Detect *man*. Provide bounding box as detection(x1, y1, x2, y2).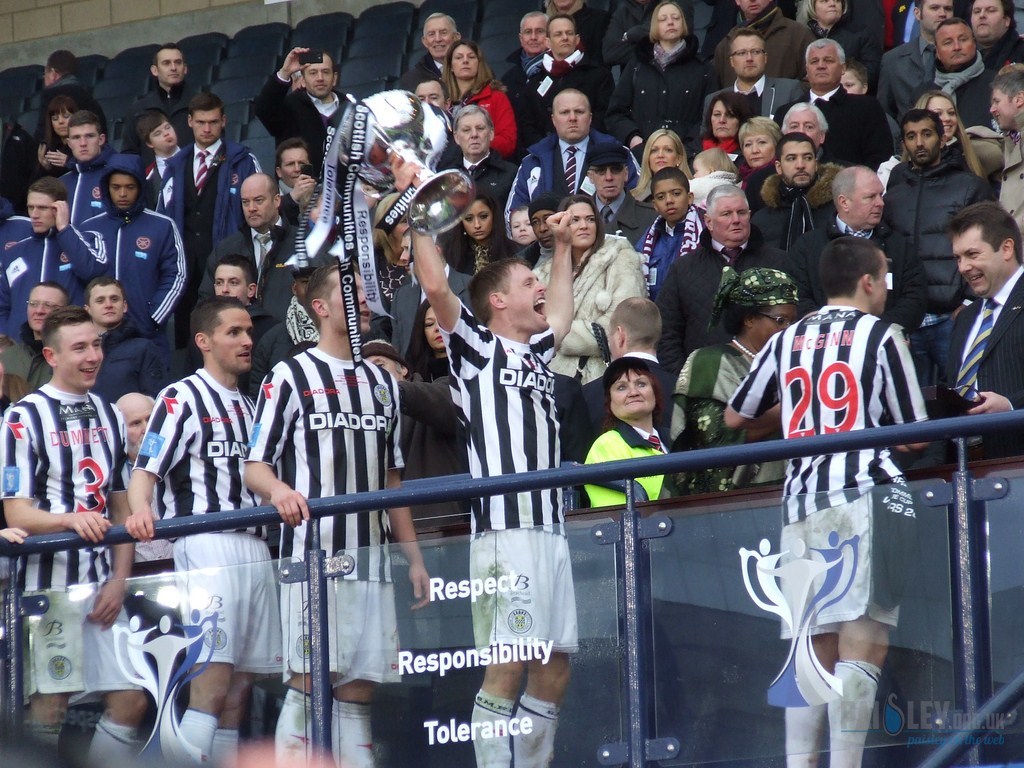
detection(275, 141, 318, 223).
